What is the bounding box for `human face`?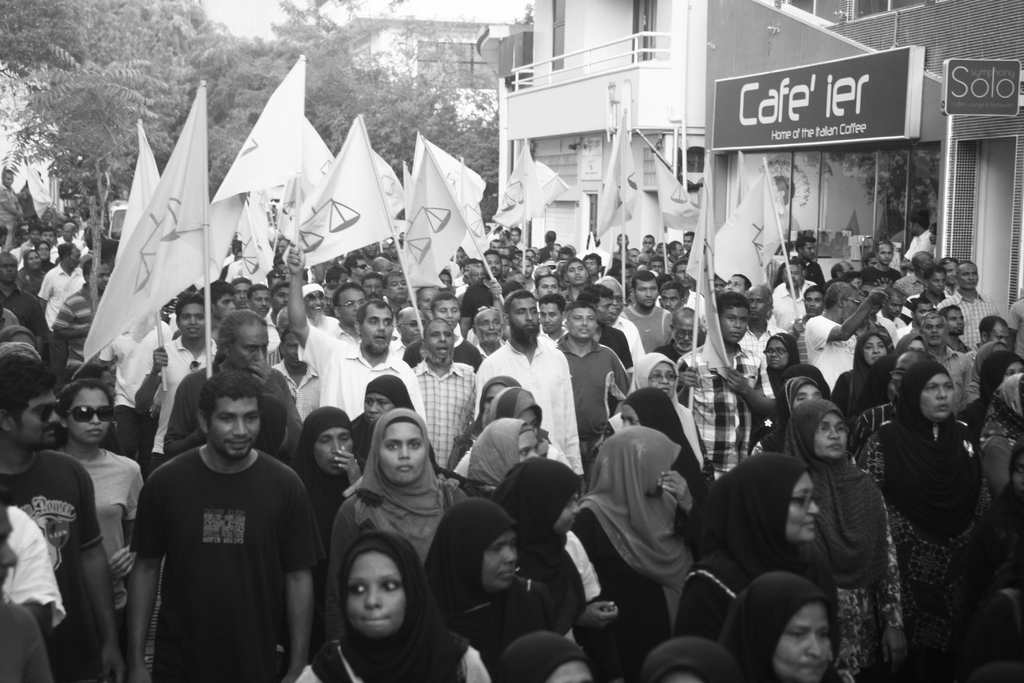
rect(794, 381, 824, 413).
